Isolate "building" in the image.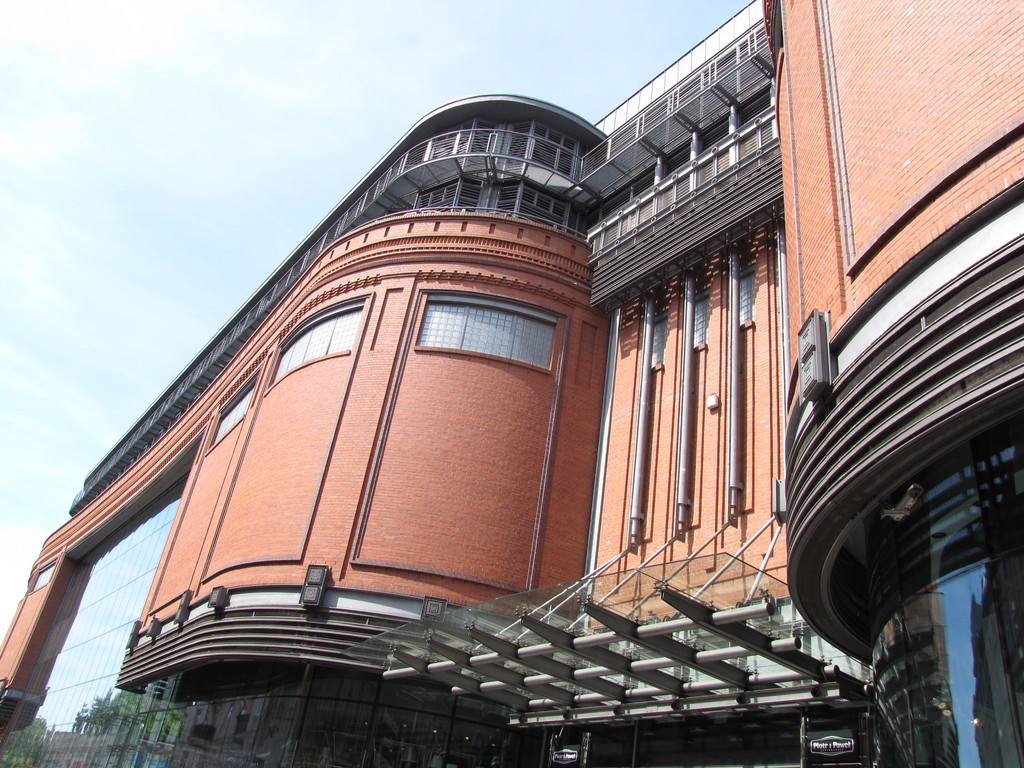
Isolated region: 0,0,1023,767.
